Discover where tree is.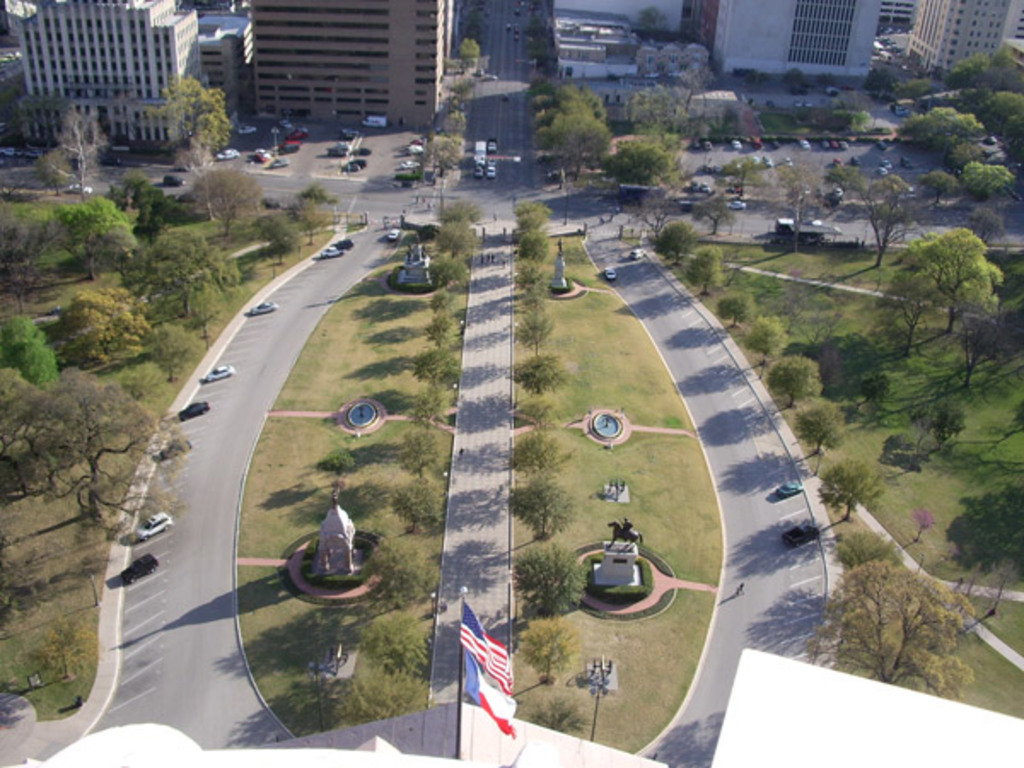
Discovered at bbox=(420, 311, 456, 353).
